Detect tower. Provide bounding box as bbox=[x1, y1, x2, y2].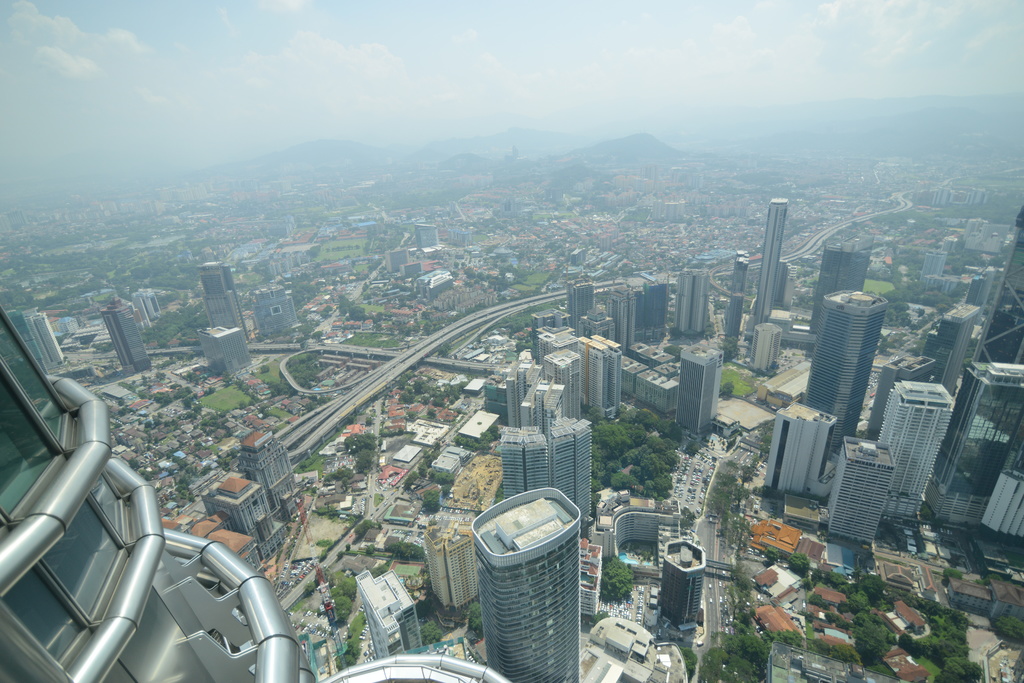
bbox=[671, 271, 716, 337].
